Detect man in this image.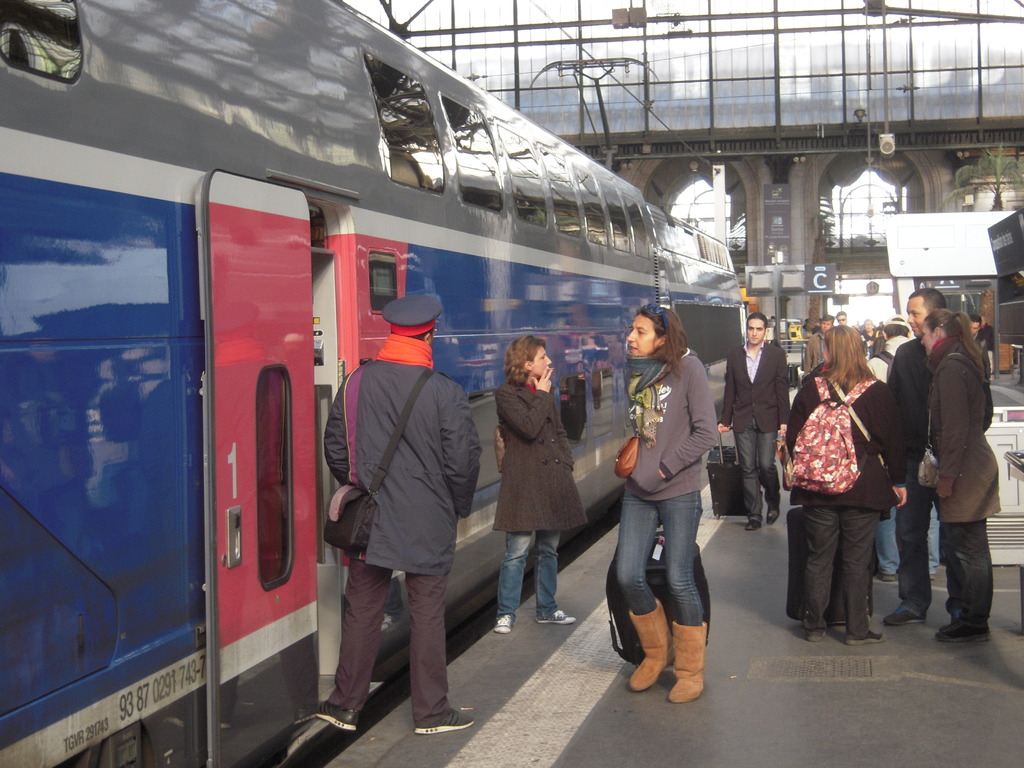
Detection: 969,317,990,358.
